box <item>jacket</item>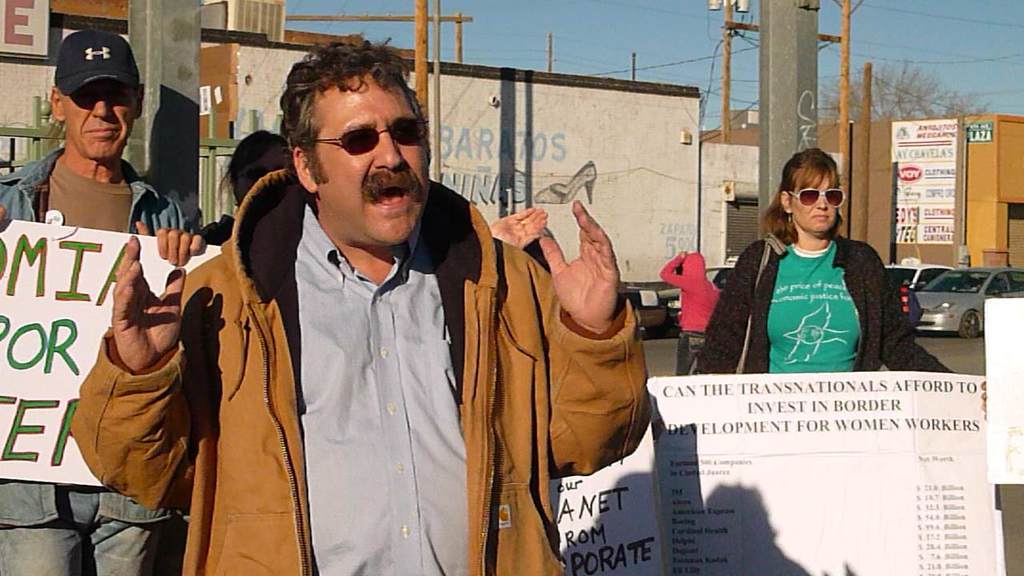
0, 143, 192, 525
